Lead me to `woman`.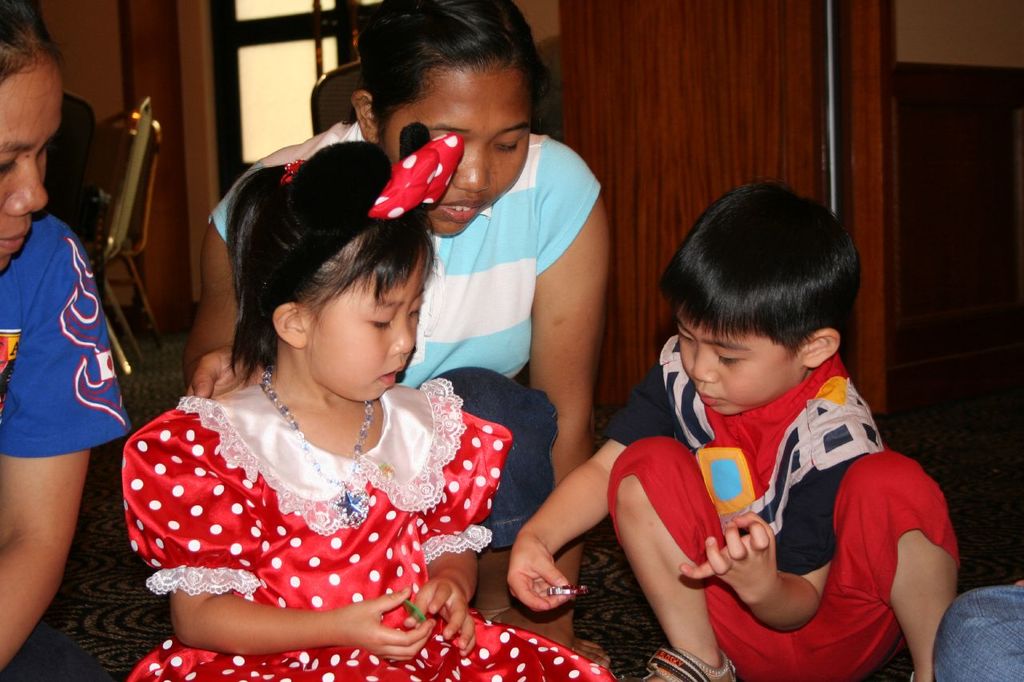
Lead to 0, 4, 123, 673.
